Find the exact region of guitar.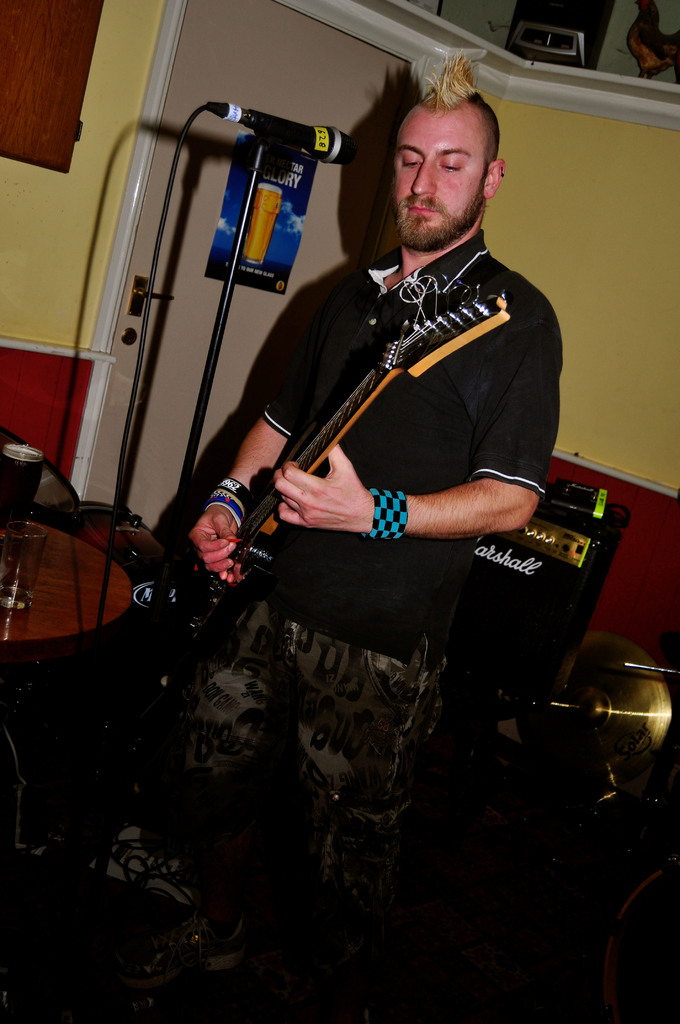
Exact region: (58,285,518,772).
